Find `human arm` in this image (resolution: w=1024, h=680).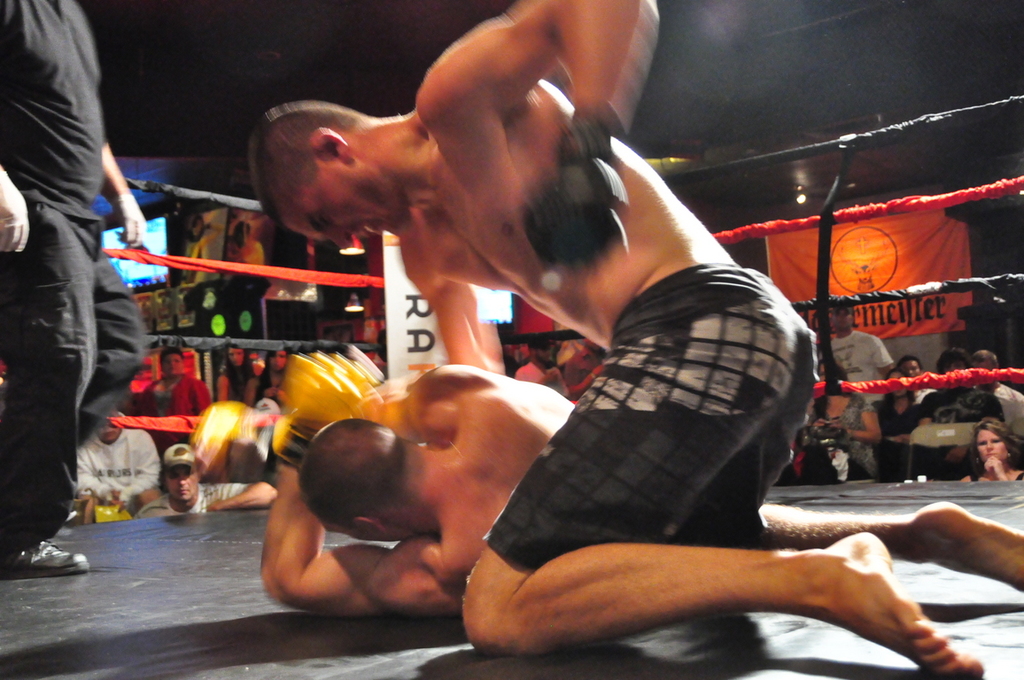
locate(280, 388, 288, 409).
